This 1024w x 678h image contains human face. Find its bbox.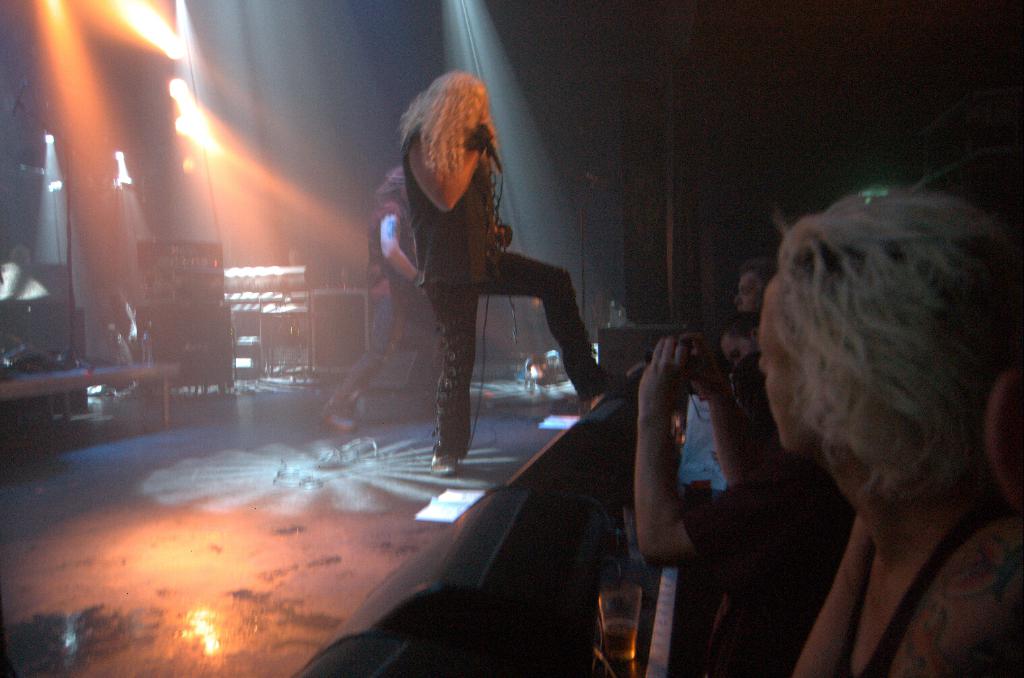
<box>717,333,757,373</box>.
